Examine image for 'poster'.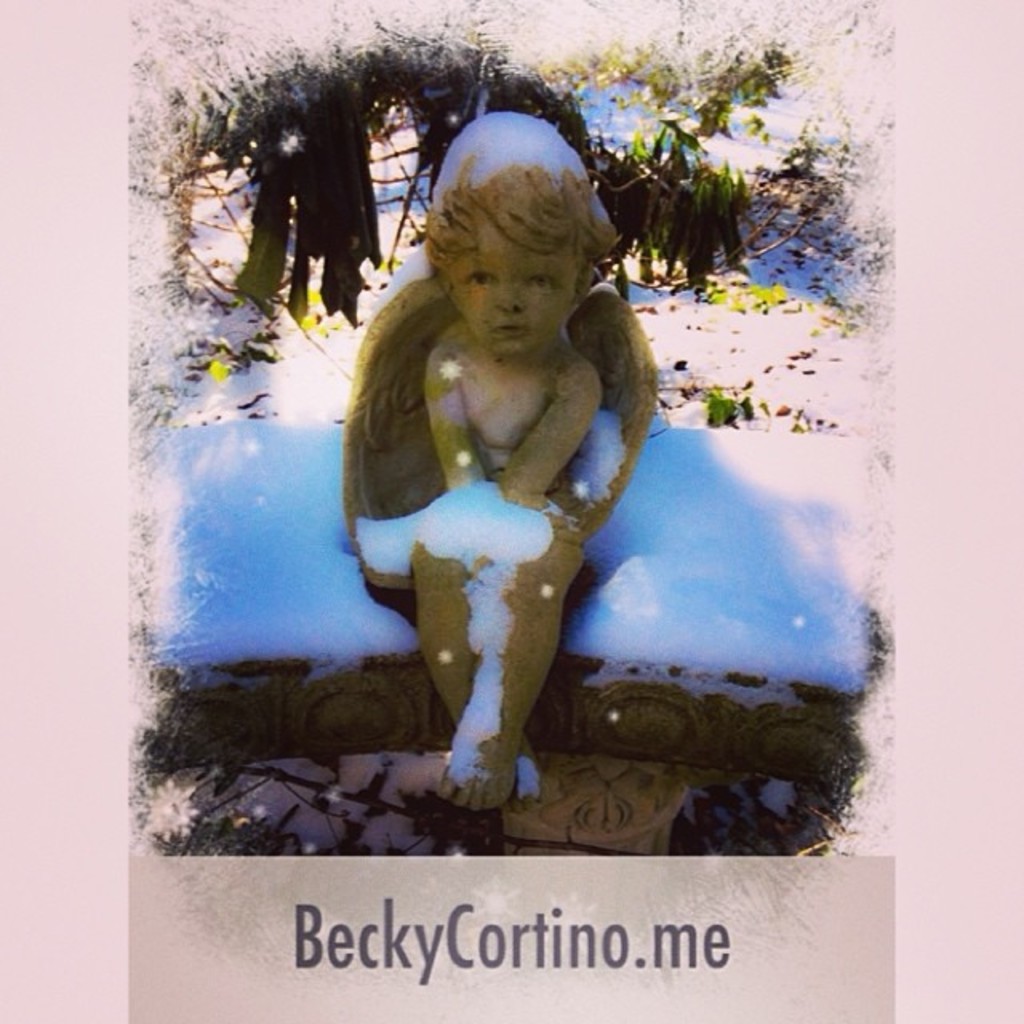
Examination result: {"left": 126, "top": 0, "right": 898, "bottom": 1022}.
